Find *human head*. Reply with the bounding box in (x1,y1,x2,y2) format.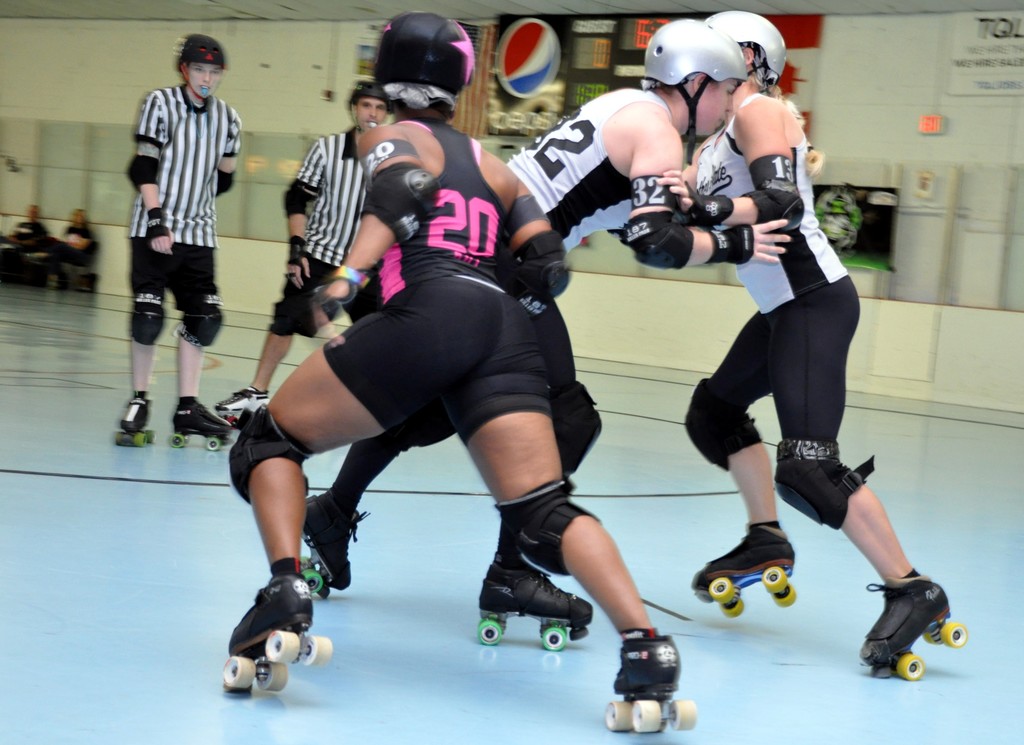
(641,20,745,137).
